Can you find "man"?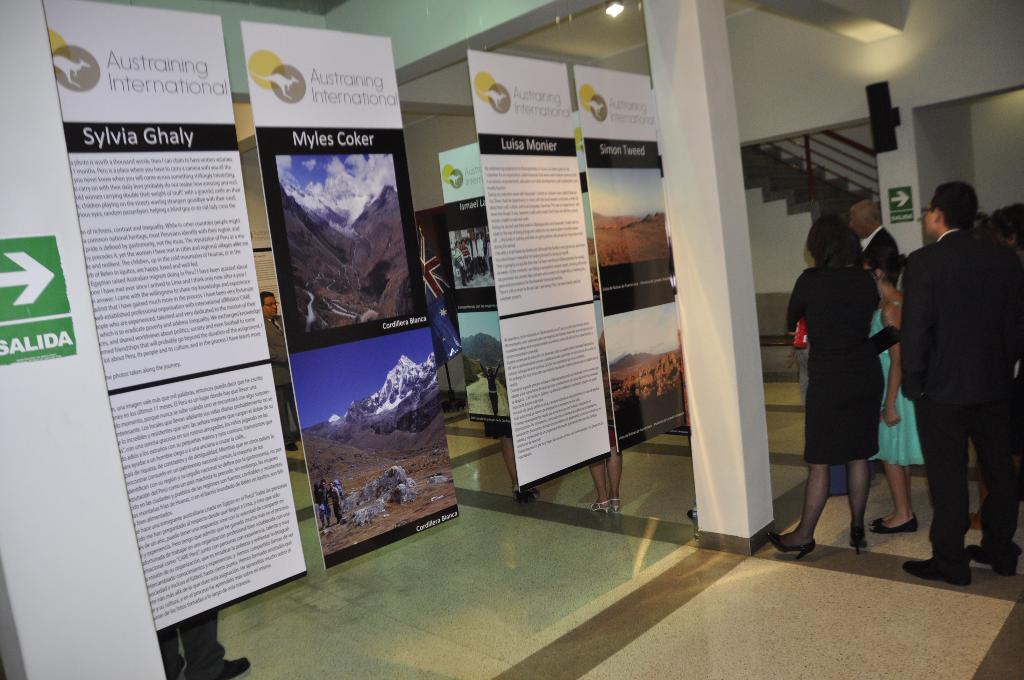
Yes, bounding box: 850 200 908 280.
